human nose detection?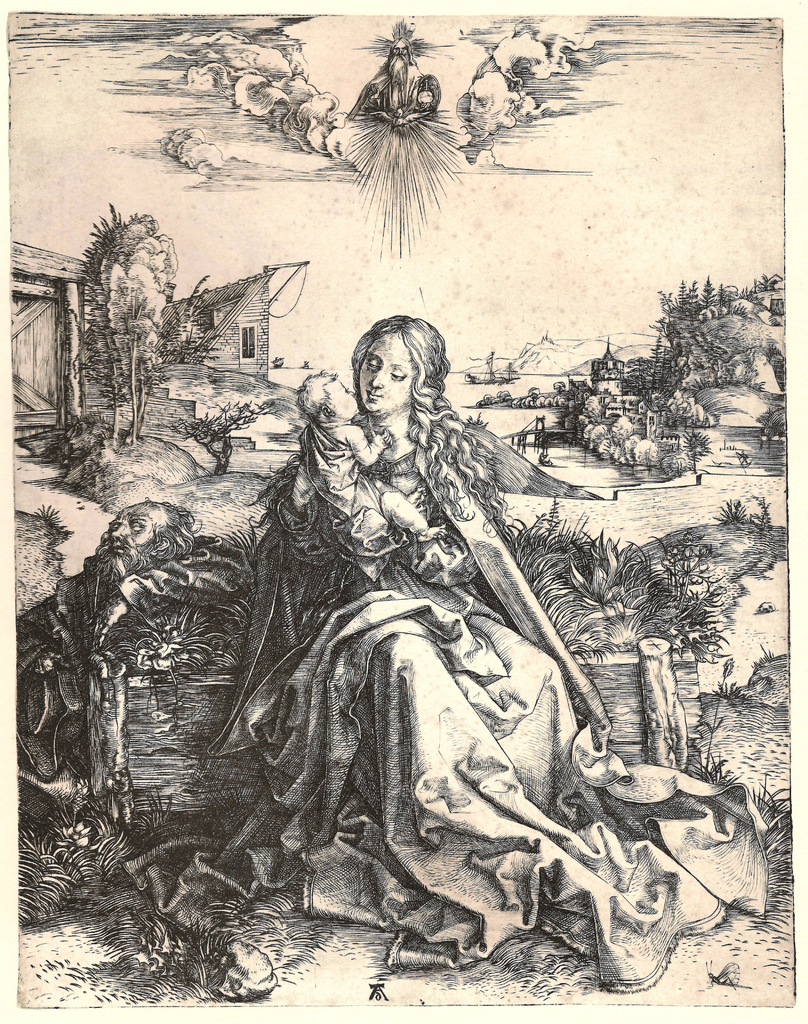
<box>372,365,383,385</box>
